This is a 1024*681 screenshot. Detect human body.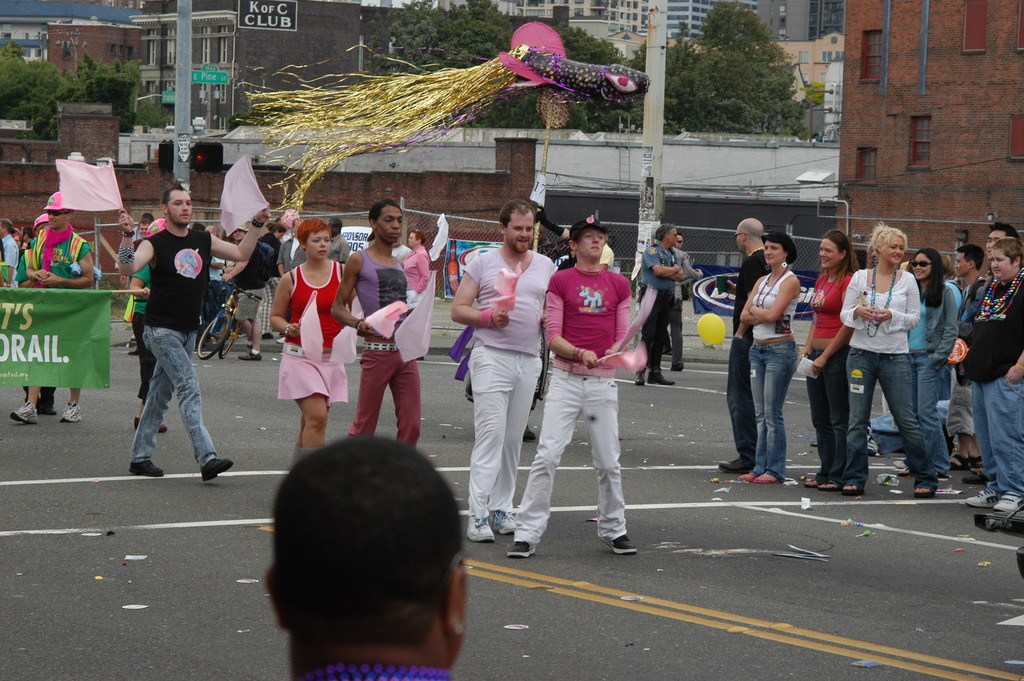
left=262, top=212, right=350, bottom=475.
